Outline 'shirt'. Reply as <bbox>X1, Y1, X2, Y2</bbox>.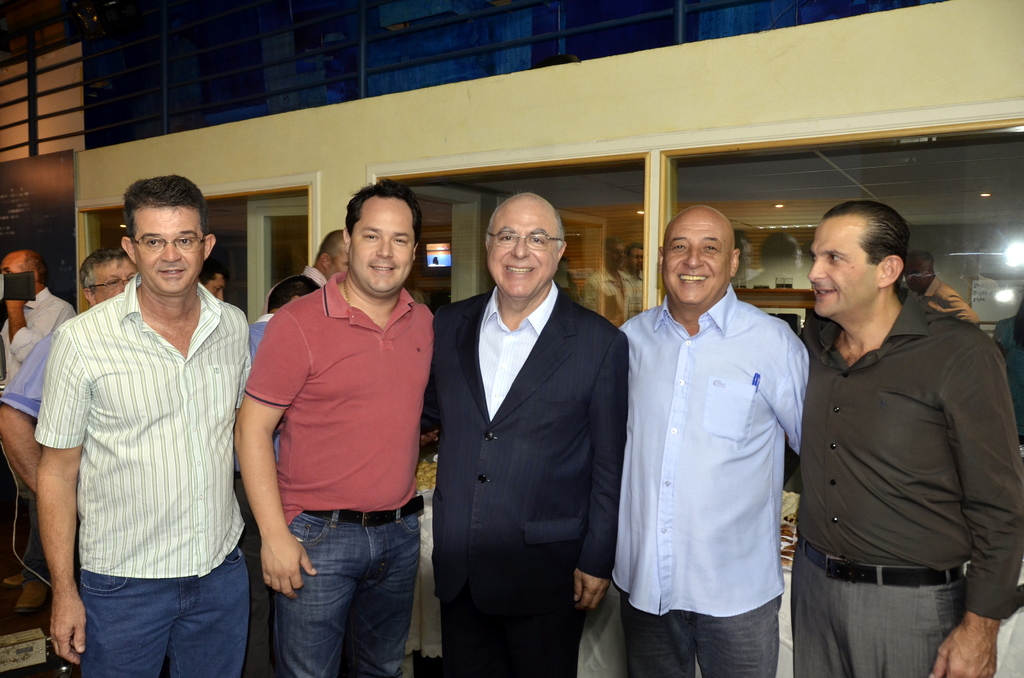
<bbox>796, 286, 1021, 621</bbox>.
